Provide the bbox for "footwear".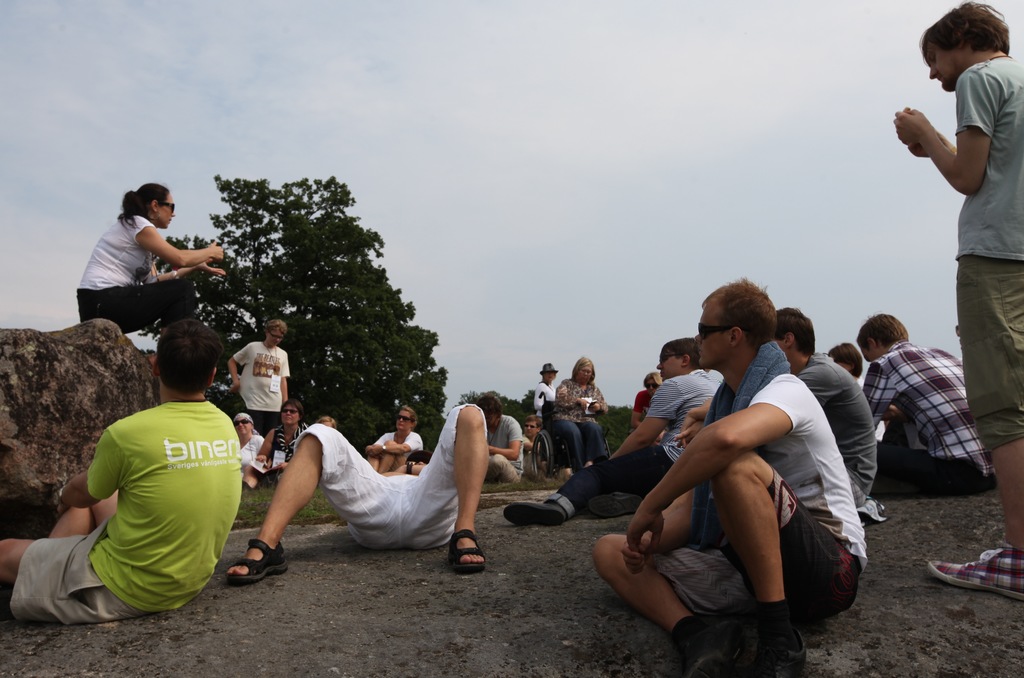
(left=223, top=536, right=292, bottom=585).
